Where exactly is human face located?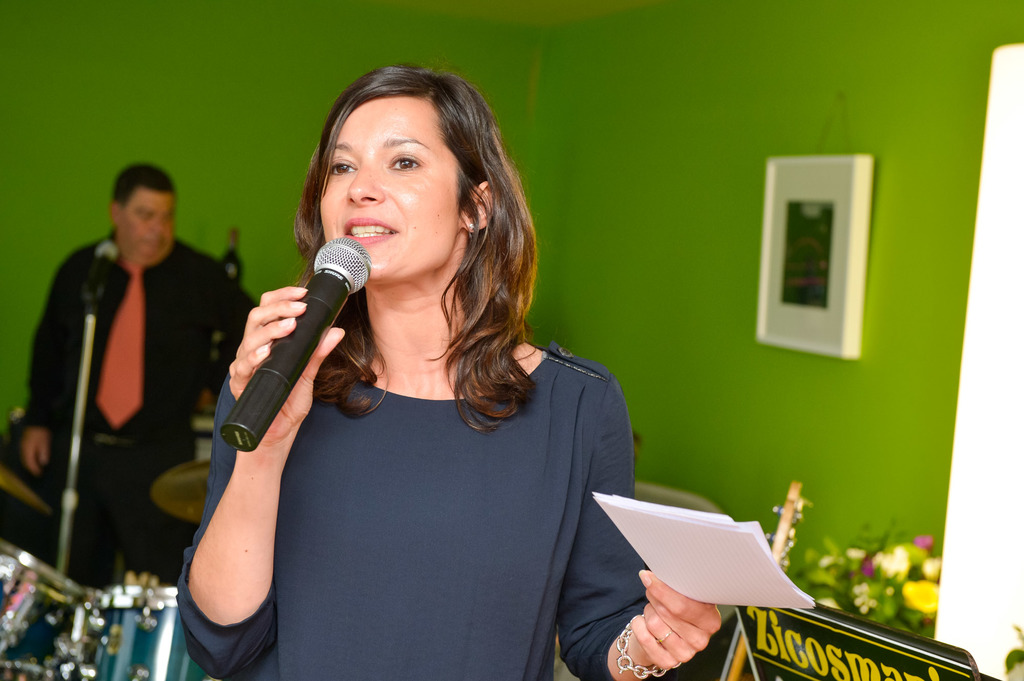
Its bounding box is select_region(120, 181, 175, 272).
